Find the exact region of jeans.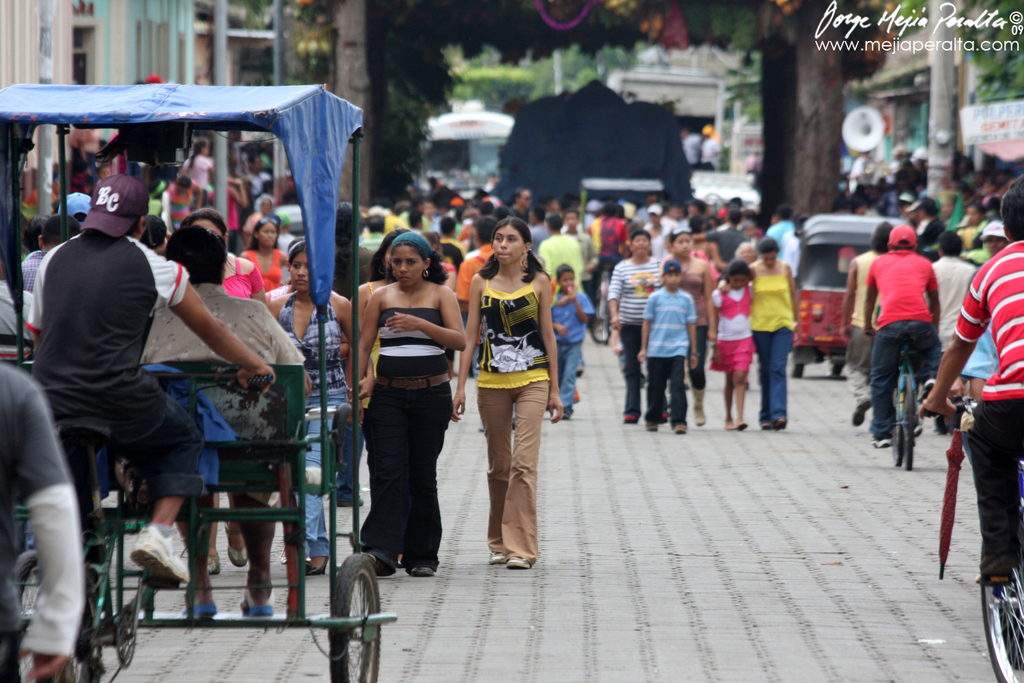
Exact region: bbox(362, 390, 453, 591).
